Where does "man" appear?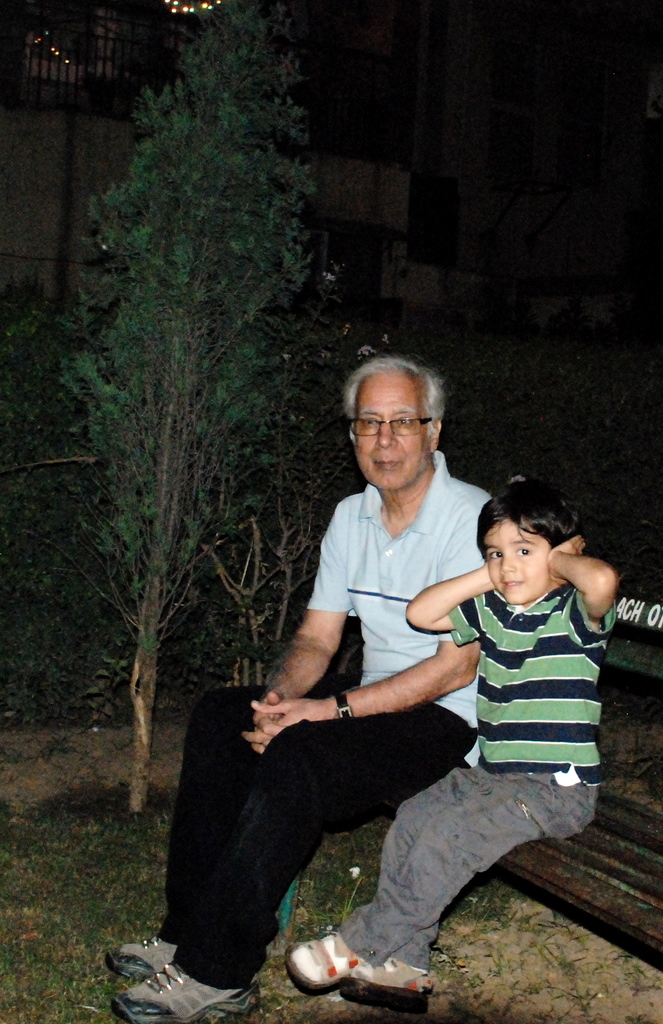
Appears at x1=111 y1=349 x2=523 y2=1023.
